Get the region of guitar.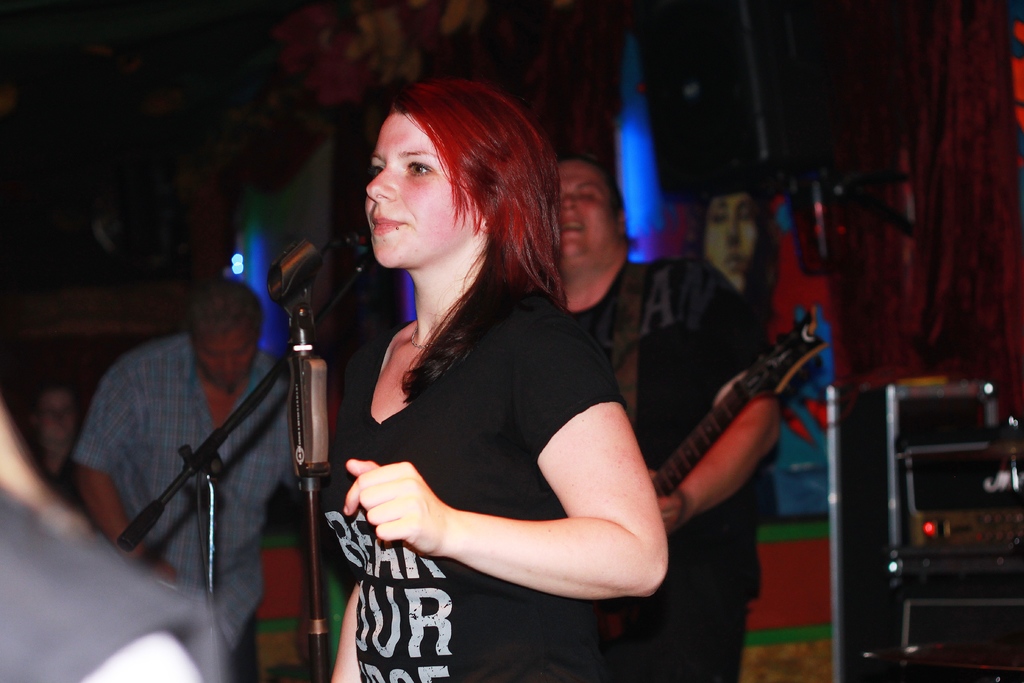
pyautogui.locateOnScreen(592, 327, 813, 553).
